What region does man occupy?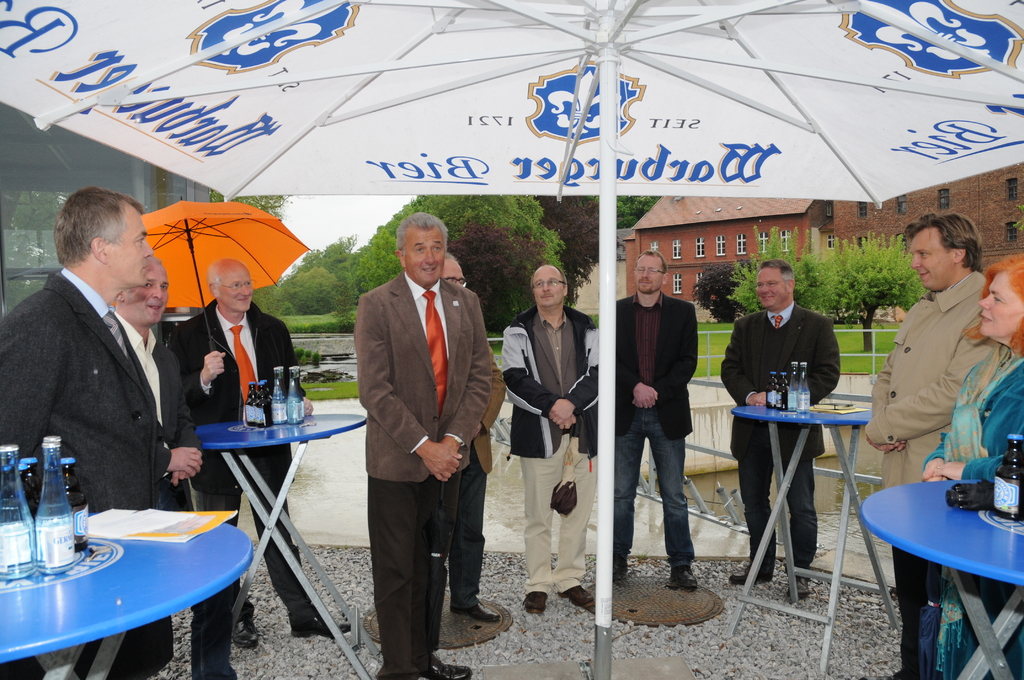
pyautogui.locateOnScreen(602, 248, 700, 584).
